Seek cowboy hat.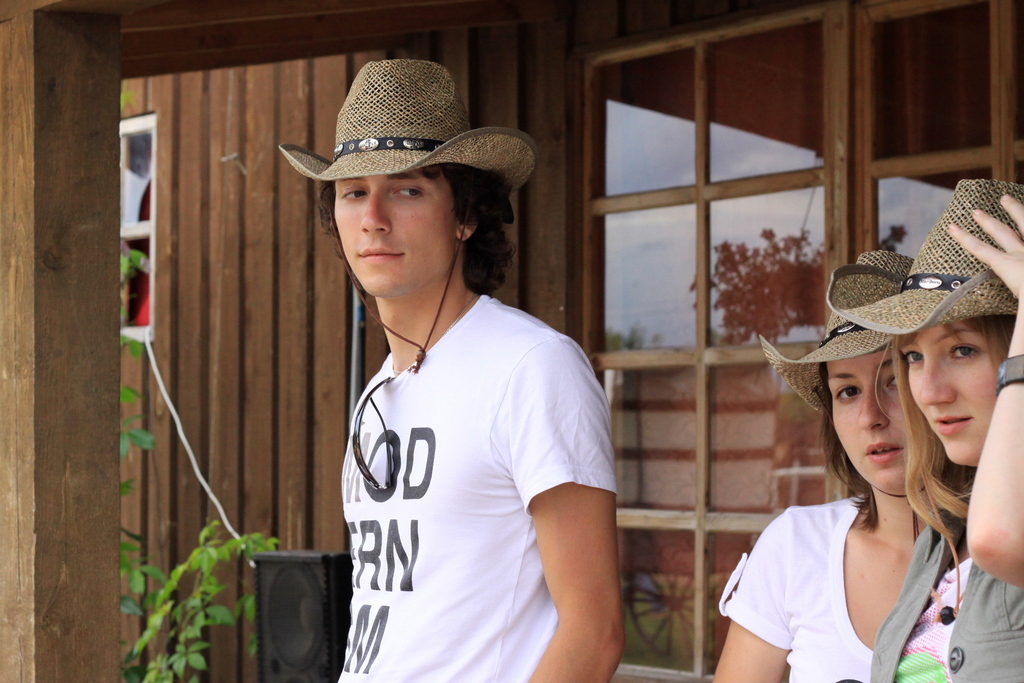
bbox=[756, 251, 919, 416].
